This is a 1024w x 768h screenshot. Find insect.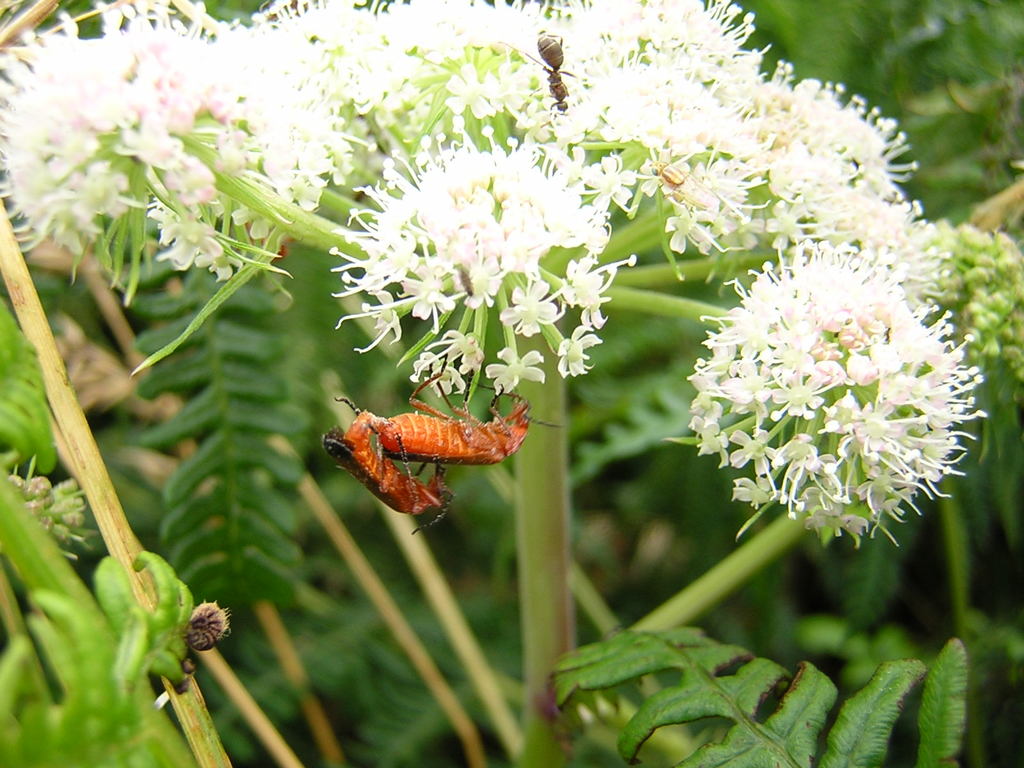
Bounding box: rect(314, 412, 463, 532).
